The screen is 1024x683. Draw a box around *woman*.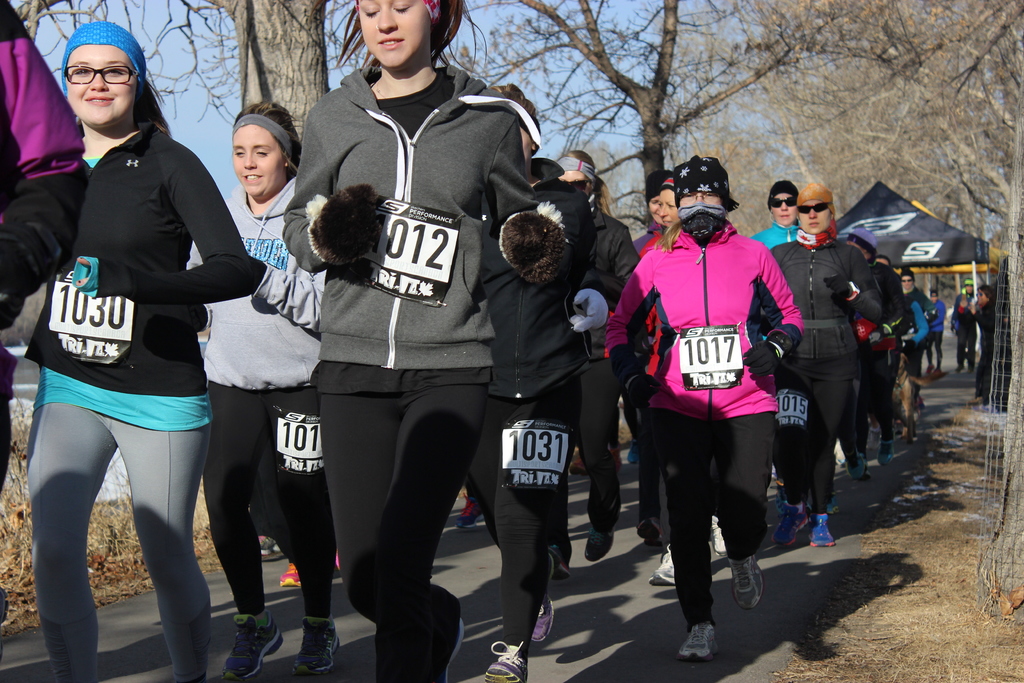
[left=602, top=162, right=804, bottom=661].
